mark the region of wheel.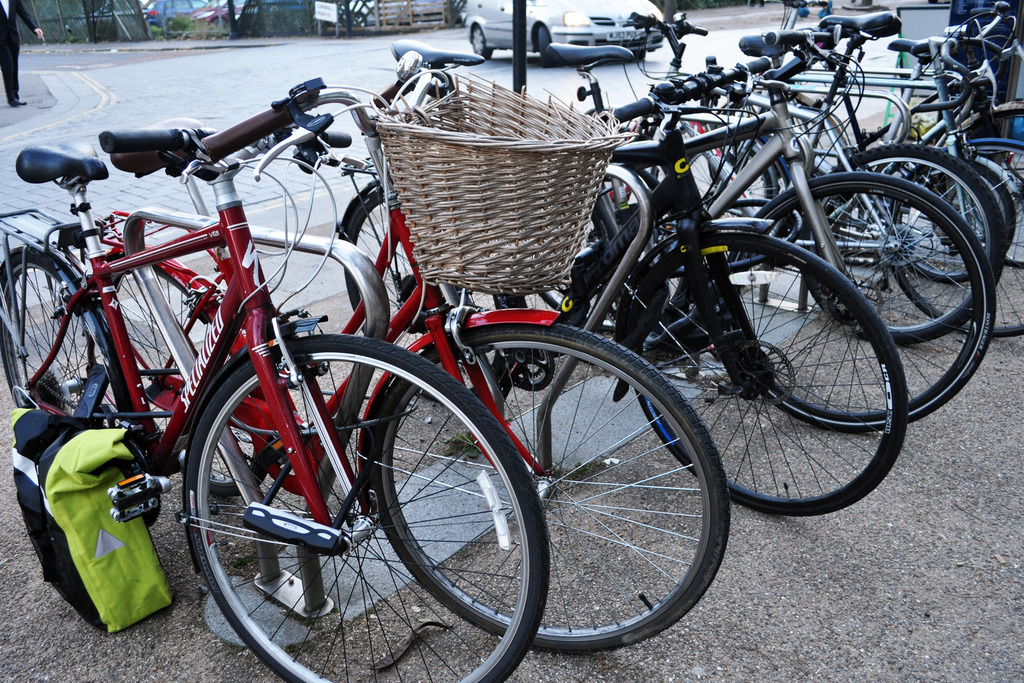
Region: <region>472, 25, 490, 60</region>.
